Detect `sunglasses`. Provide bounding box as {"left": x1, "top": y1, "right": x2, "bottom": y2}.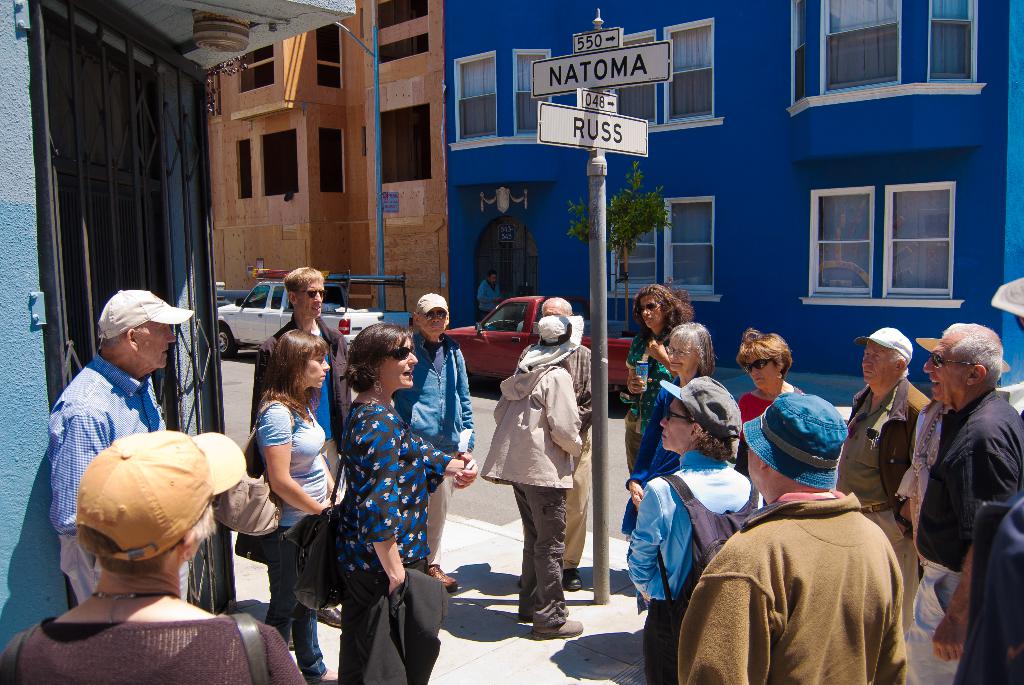
{"left": 742, "top": 359, "right": 772, "bottom": 374}.
